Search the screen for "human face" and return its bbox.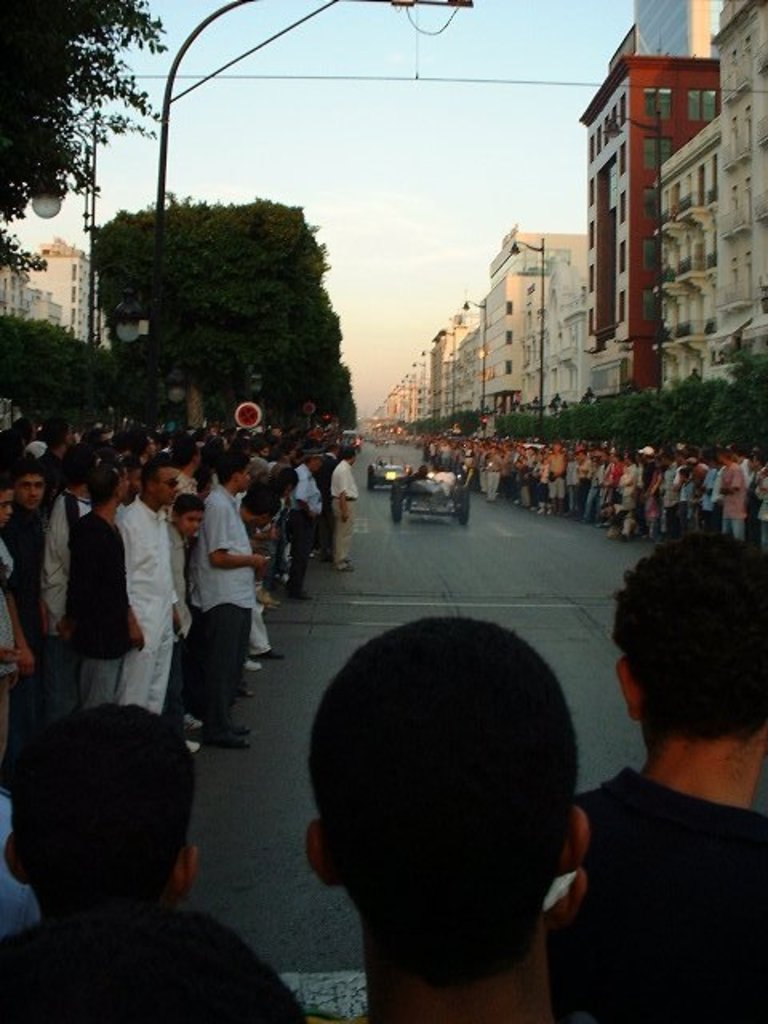
Found: BBox(0, 486, 14, 526).
